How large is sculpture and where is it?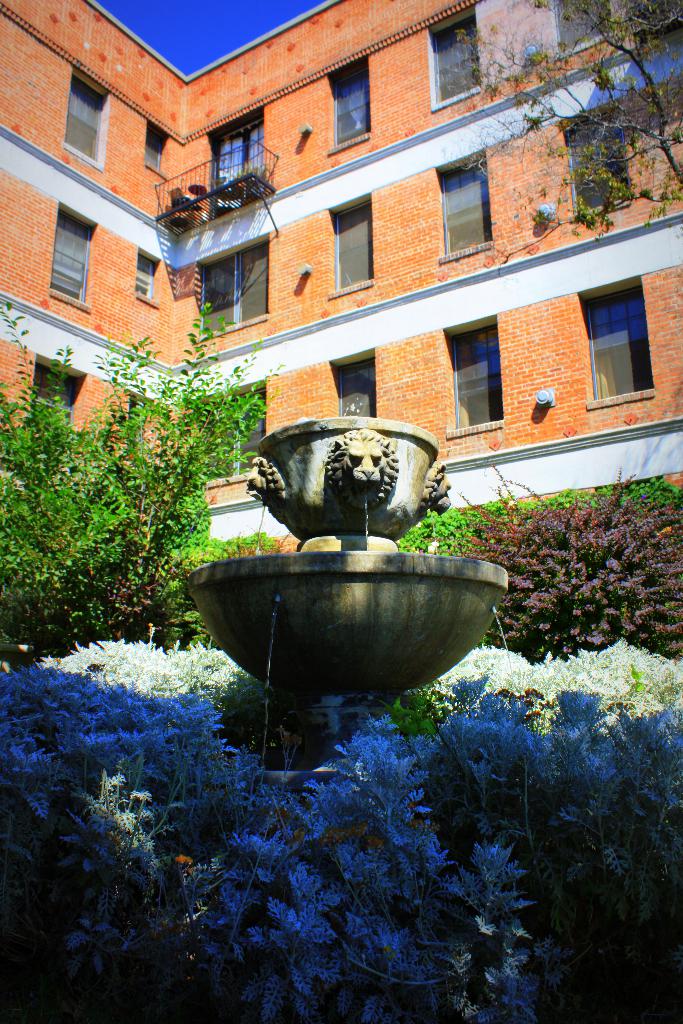
Bounding box: [240,456,287,509].
